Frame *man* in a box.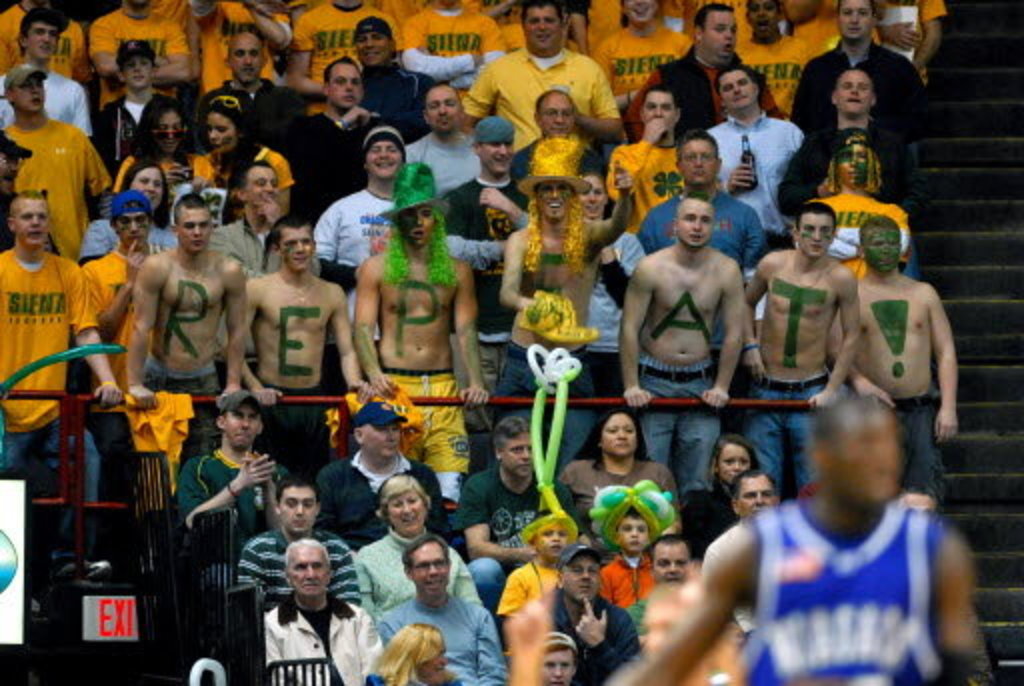
<region>576, 0, 626, 58</region>.
